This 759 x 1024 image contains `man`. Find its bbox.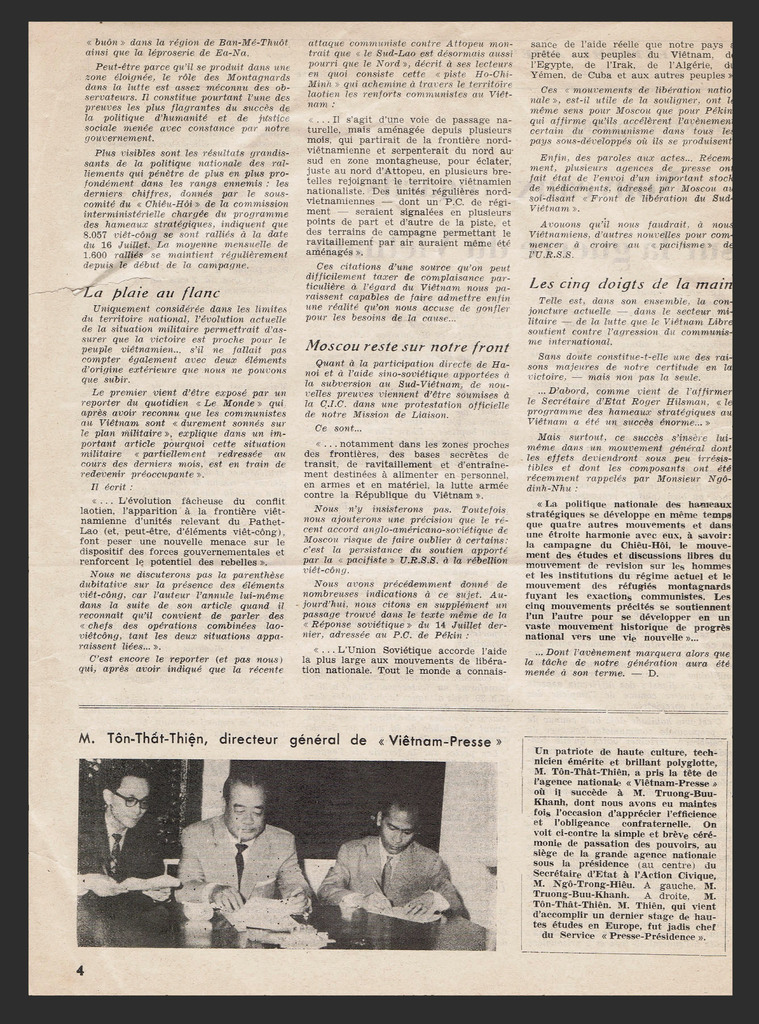
318, 799, 465, 929.
